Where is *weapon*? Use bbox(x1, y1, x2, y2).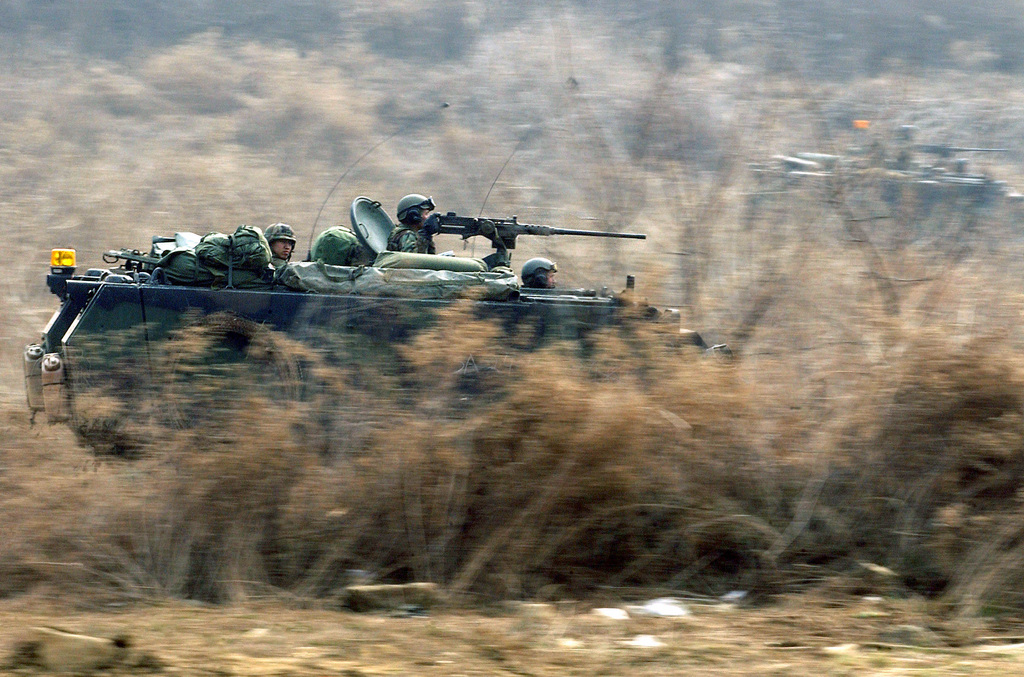
bbox(414, 207, 650, 268).
